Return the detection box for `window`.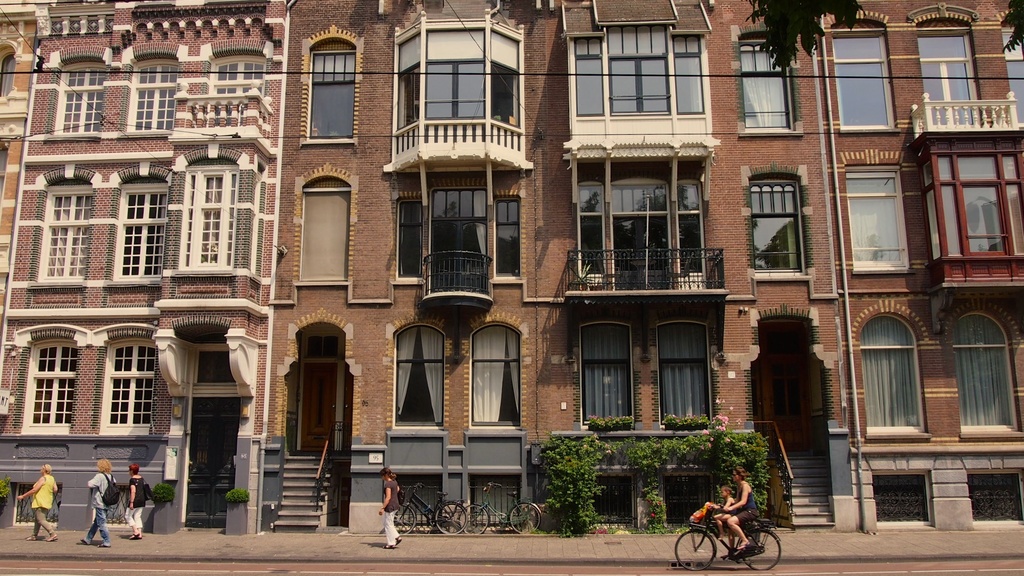
crop(90, 322, 159, 436).
